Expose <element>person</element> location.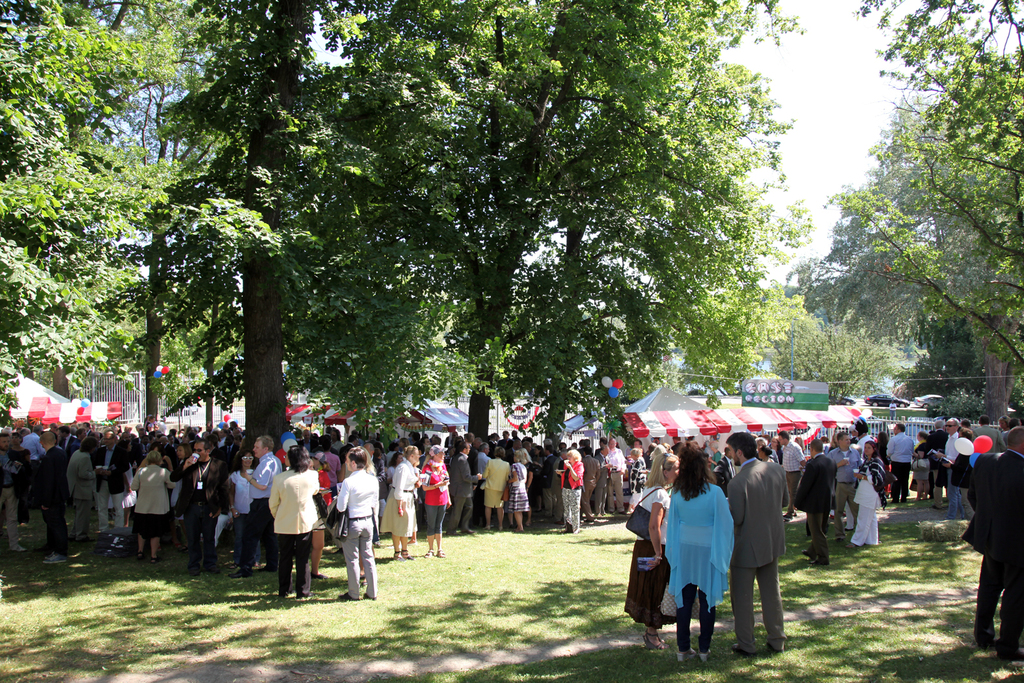
Exposed at <region>488, 433, 498, 449</region>.
